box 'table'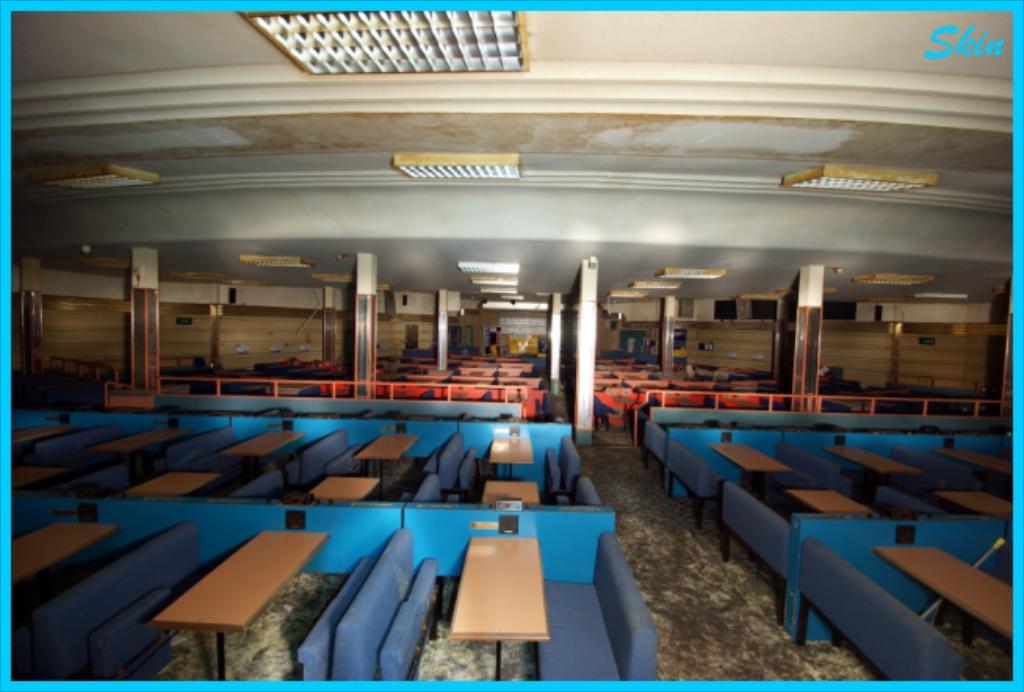
(left=880, top=543, right=1011, bottom=639)
